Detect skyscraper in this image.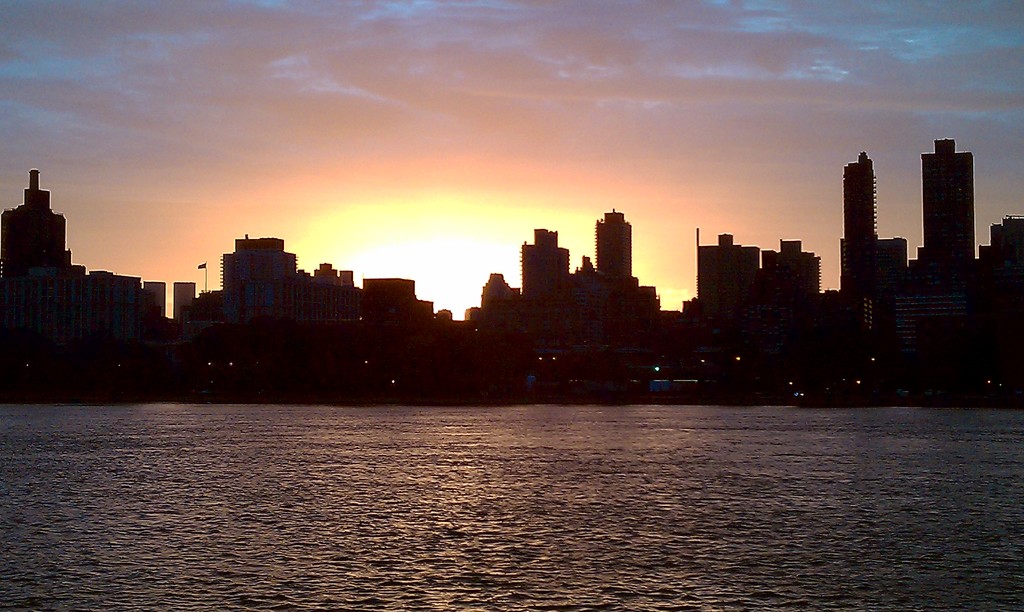
Detection: pyautogui.locateOnScreen(909, 132, 980, 274).
